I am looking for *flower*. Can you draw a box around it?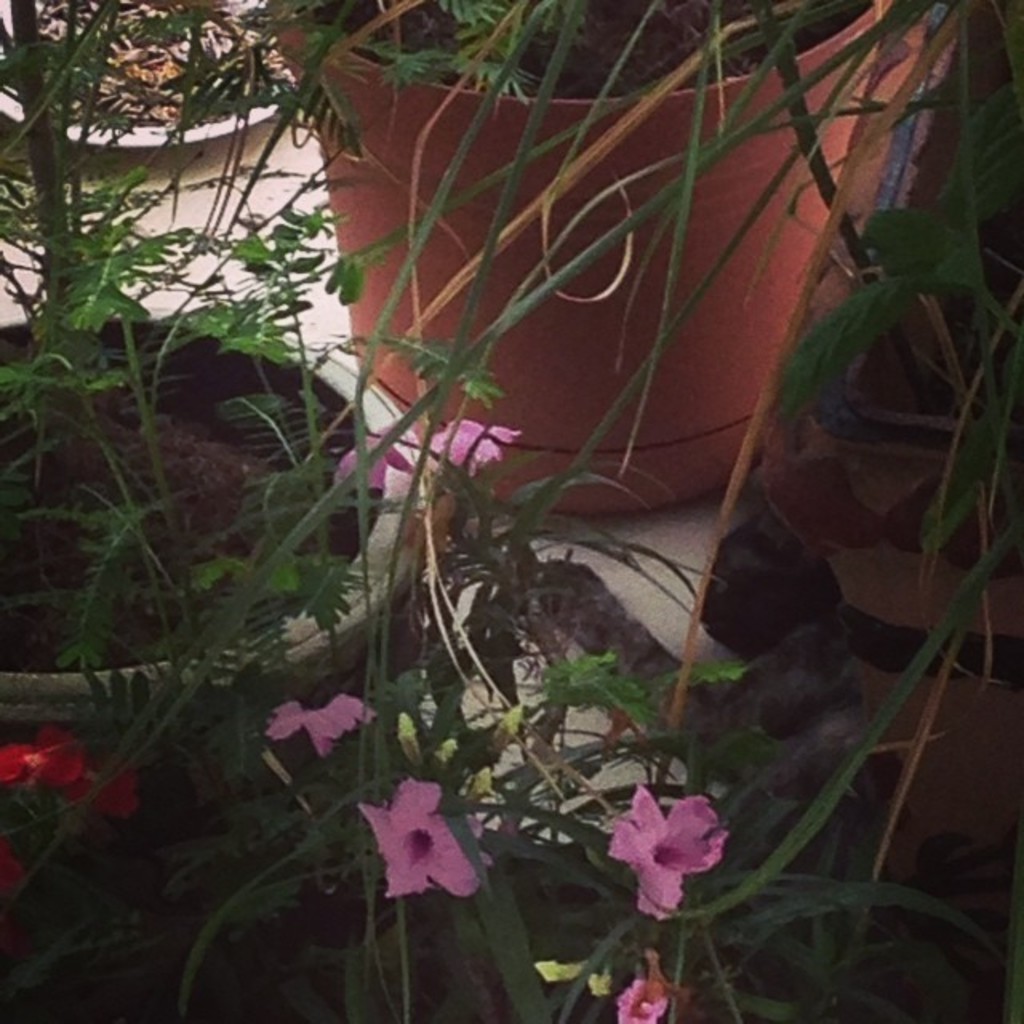
Sure, the bounding box is x1=0, y1=840, x2=27, y2=885.
